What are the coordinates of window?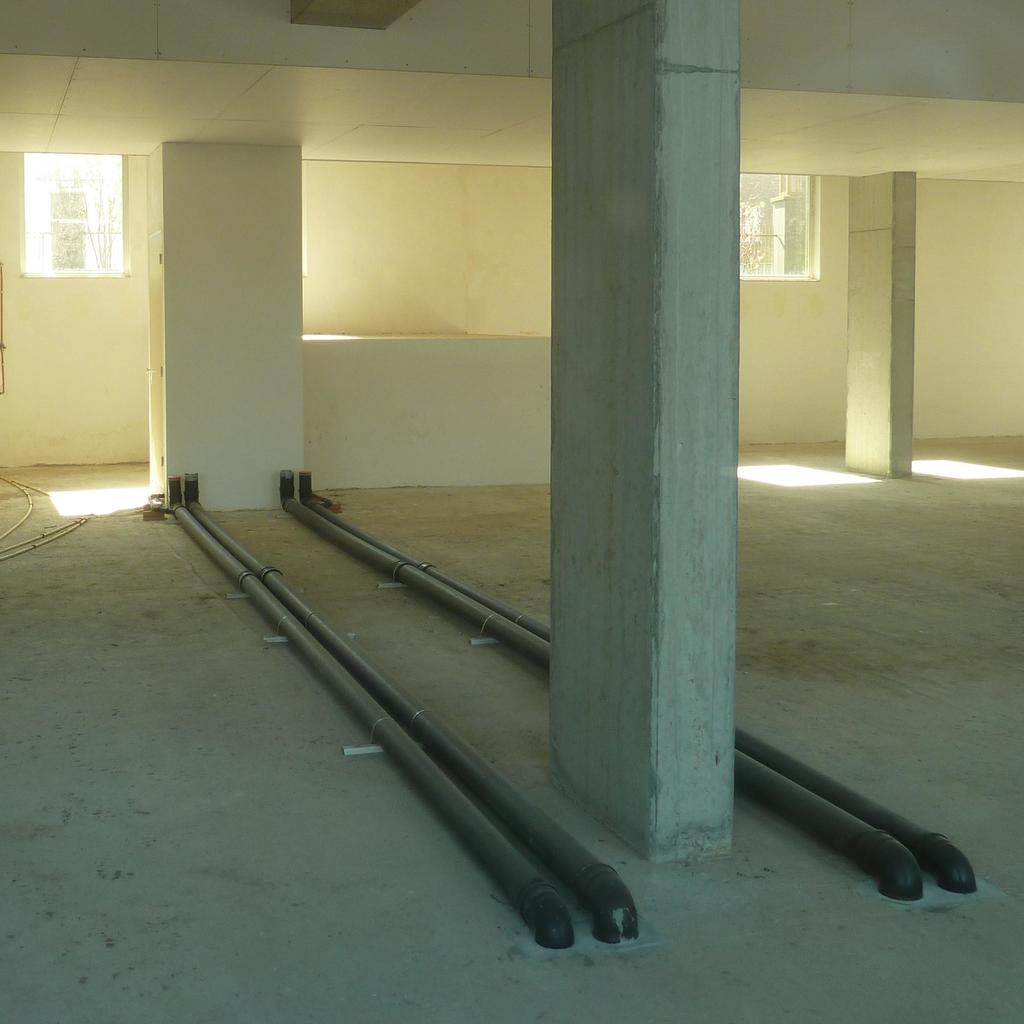
bbox=(46, 182, 83, 265).
